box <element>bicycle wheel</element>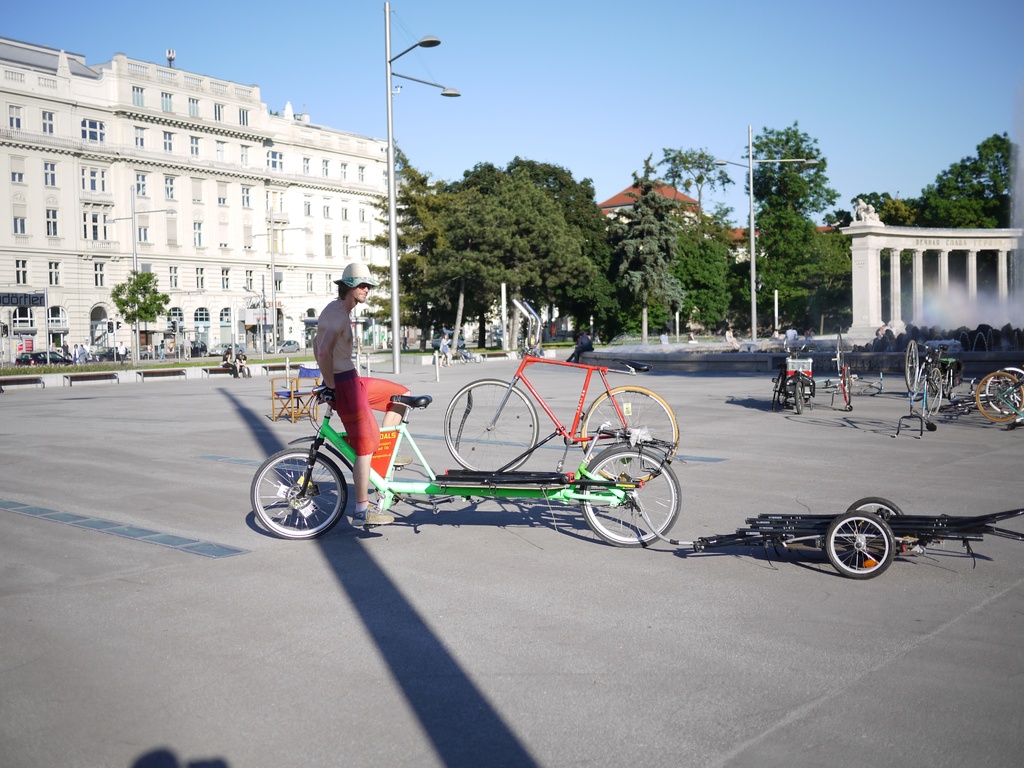
x1=841 y1=361 x2=851 y2=407
